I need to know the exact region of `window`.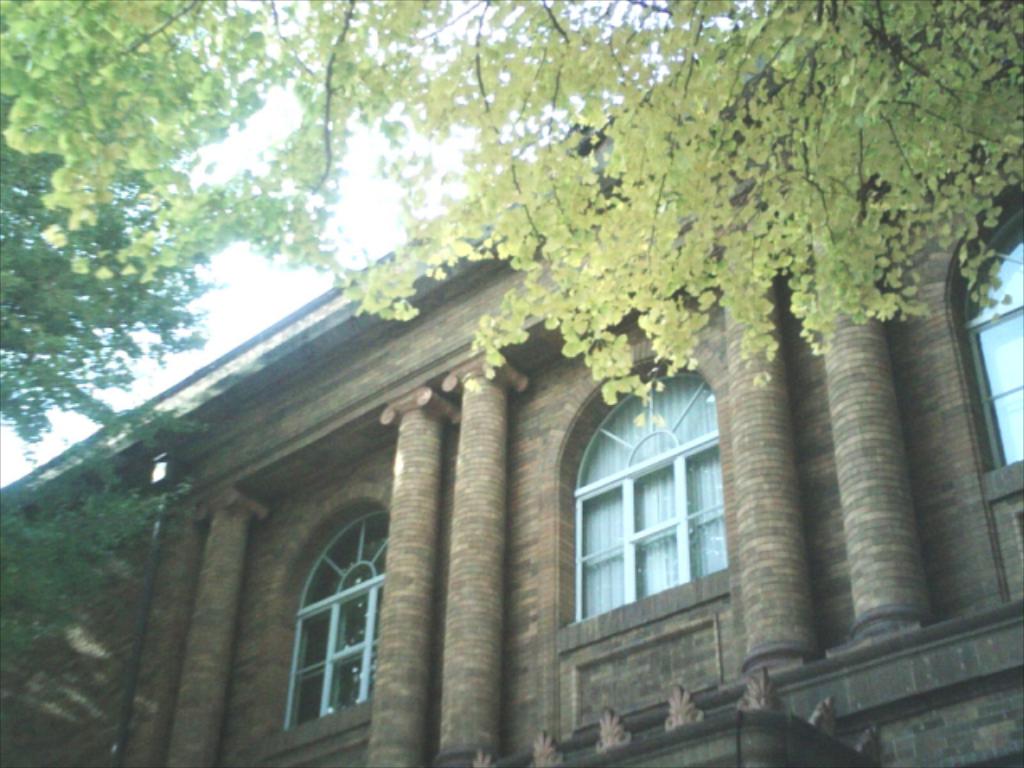
Region: box=[942, 184, 1022, 483].
